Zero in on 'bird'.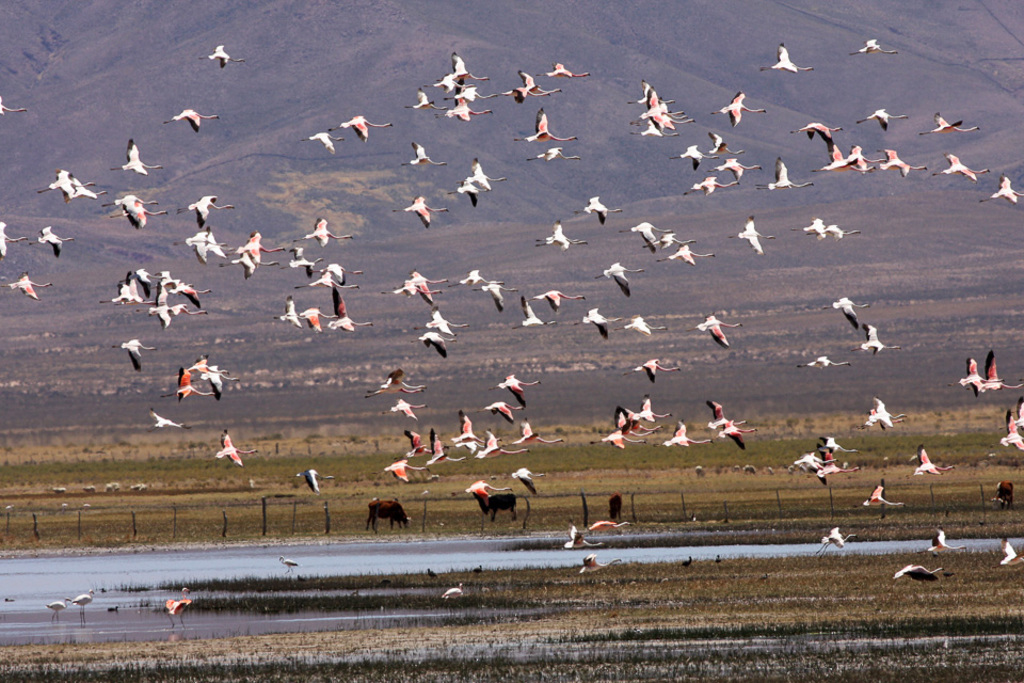
Zeroed in: (left=351, top=587, right=359, bottom=600).
